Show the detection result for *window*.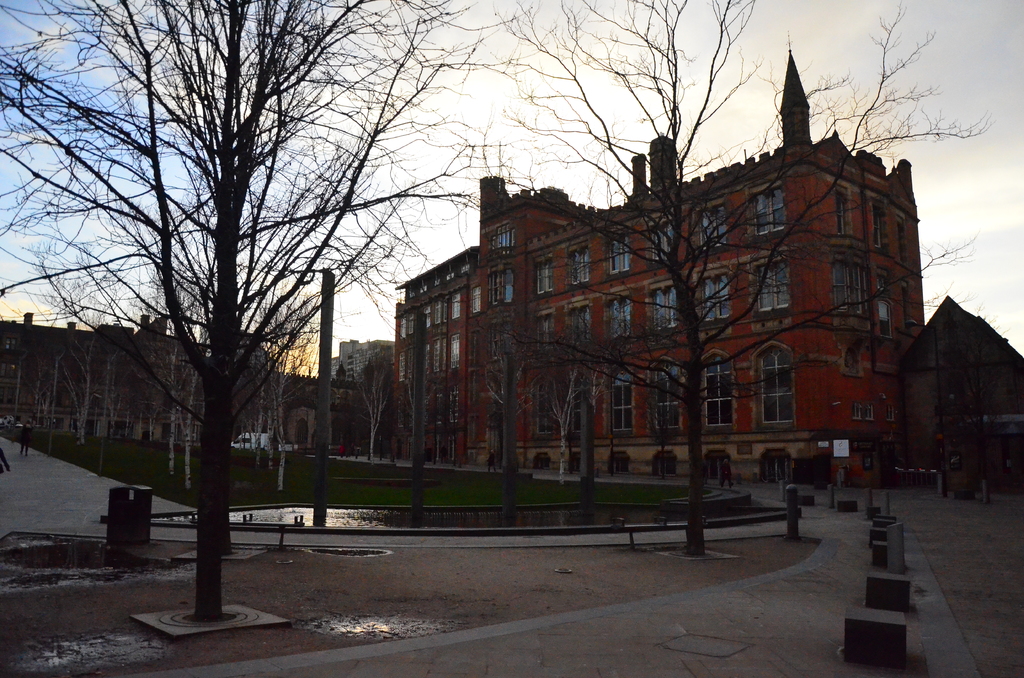
pyautogui.locateOnScreen(77, 390, 104, 408).
